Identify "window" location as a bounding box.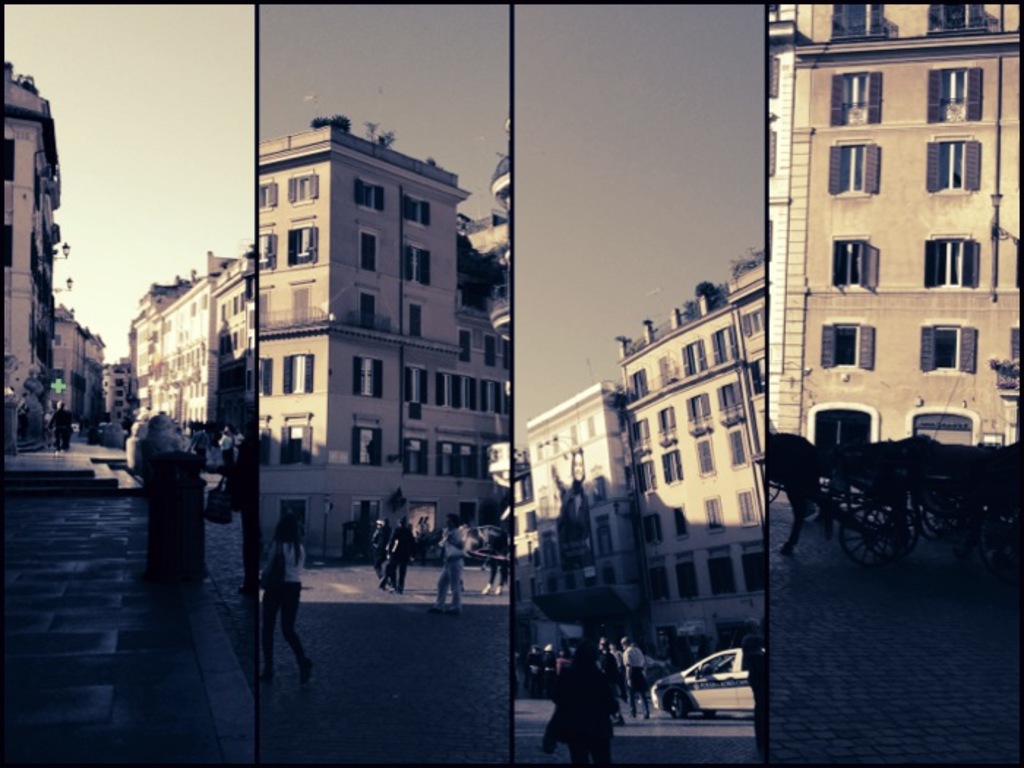
bbox=[828, 238, 863, 282].
